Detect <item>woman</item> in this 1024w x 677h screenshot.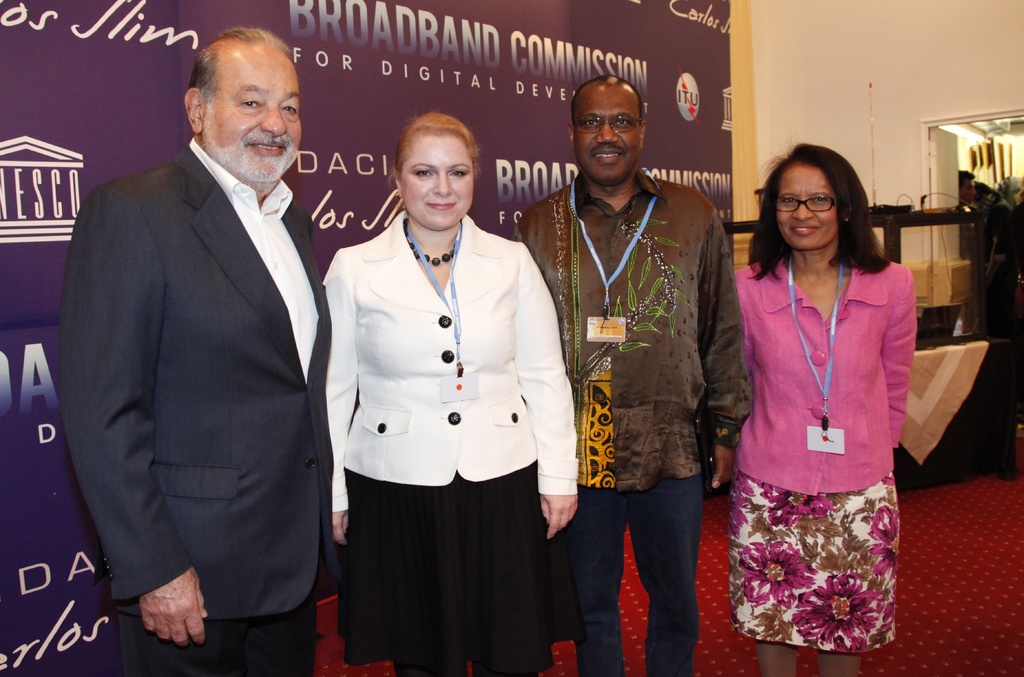
Detection: pyautogui.locateOnScreen(705, 134, 927, 653).
